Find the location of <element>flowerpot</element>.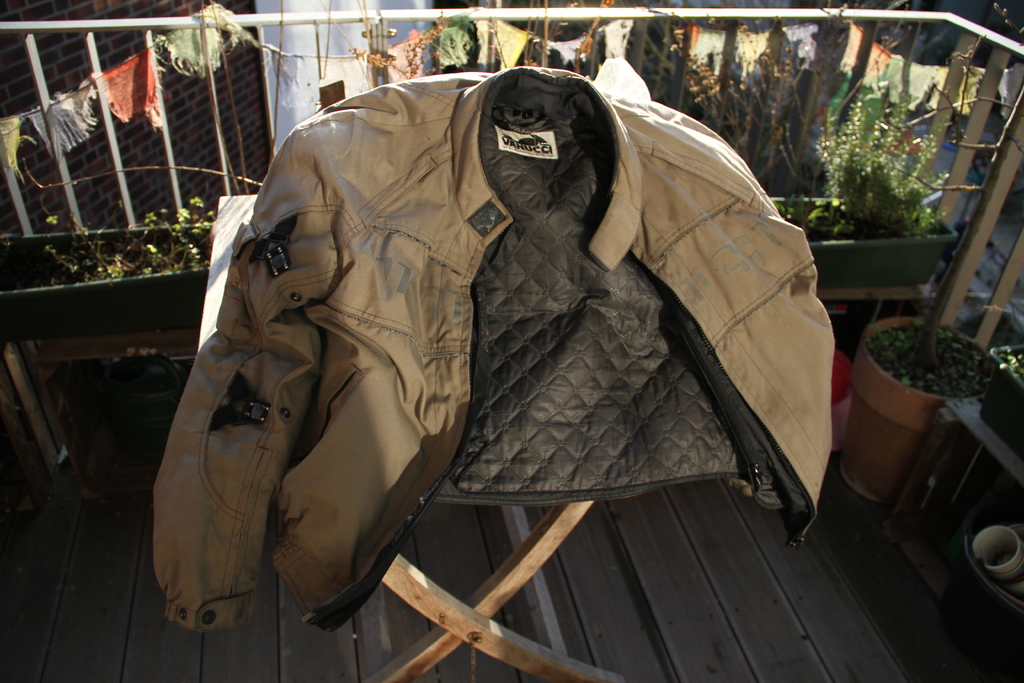
Location: (766,176,959,293).
